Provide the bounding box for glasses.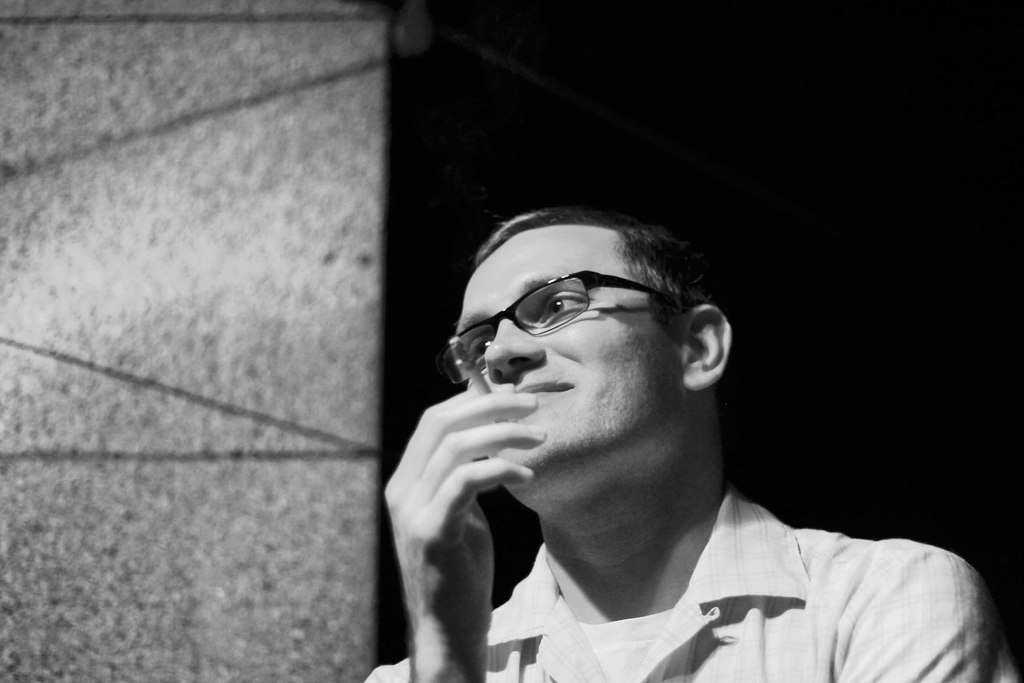
BBox(442, 276, 696, 364).
